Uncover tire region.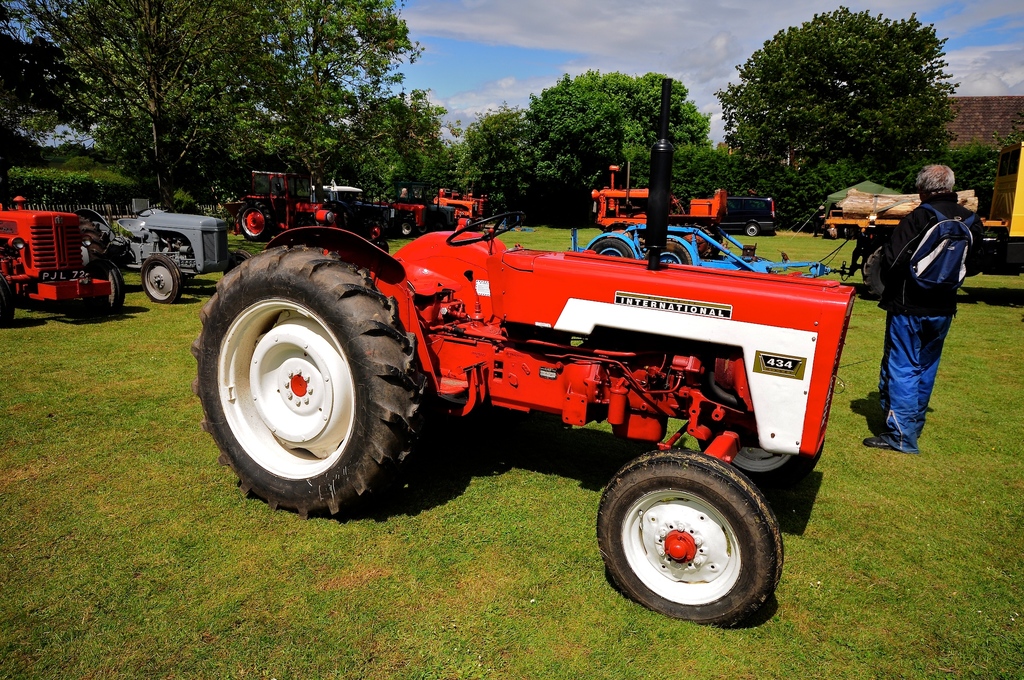
Uncovered: 221, 250, 252, 277.
